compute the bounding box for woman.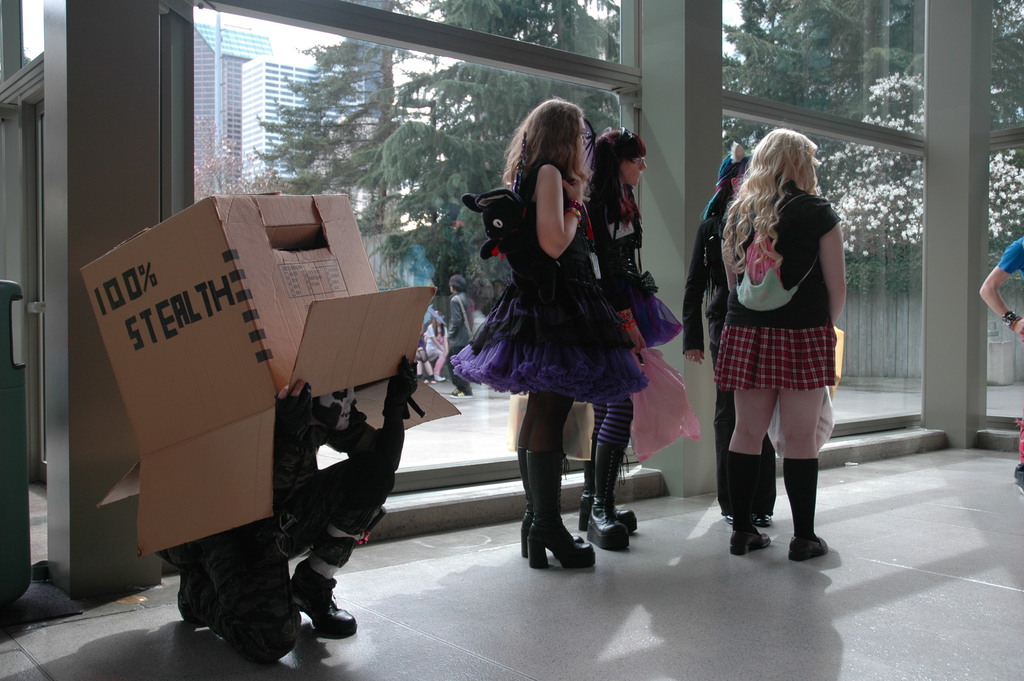
[left=694, top=124, right=861, bottom=554].
